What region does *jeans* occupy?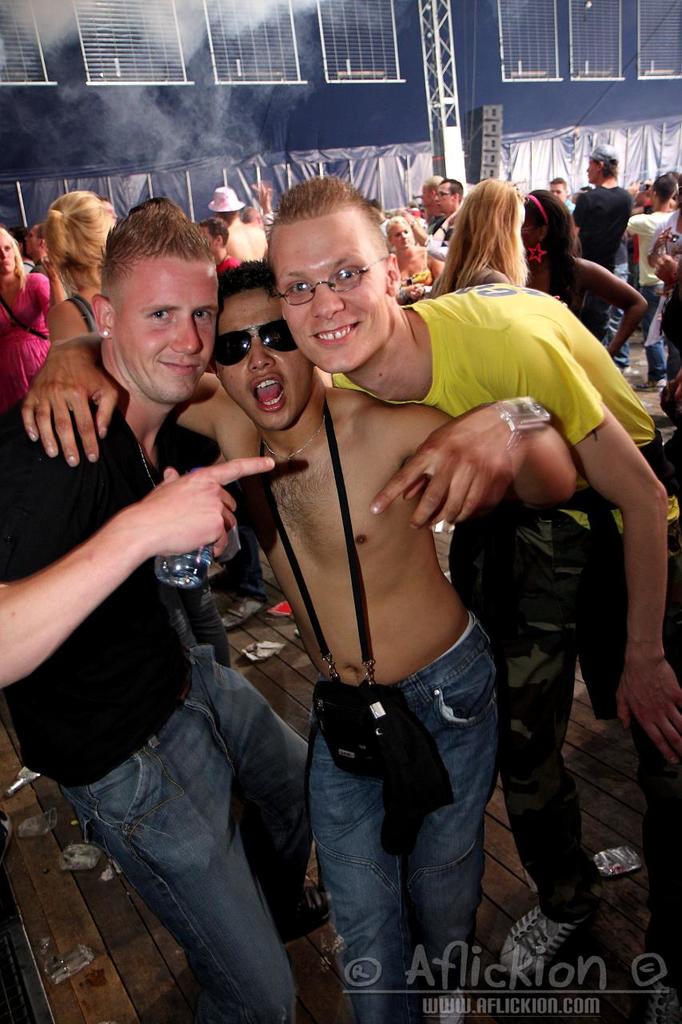
detection(647, 282, 672, 383).
